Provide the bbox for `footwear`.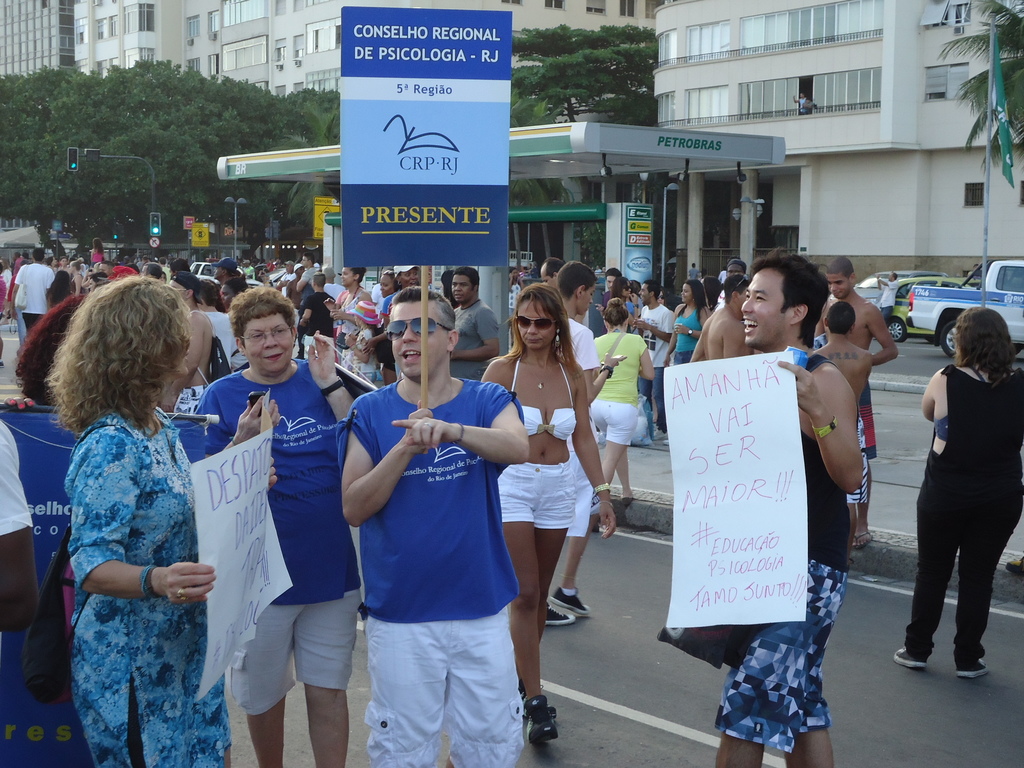
553 584 591 619.
